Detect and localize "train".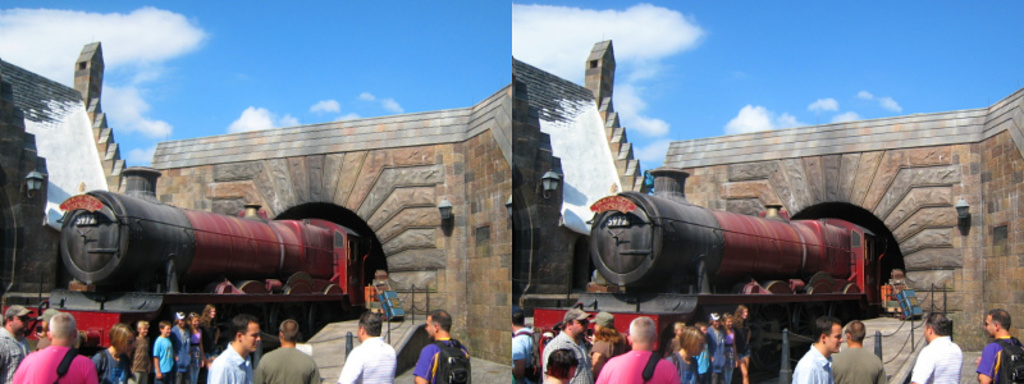
Localized at 577, 170, 906, 358.
